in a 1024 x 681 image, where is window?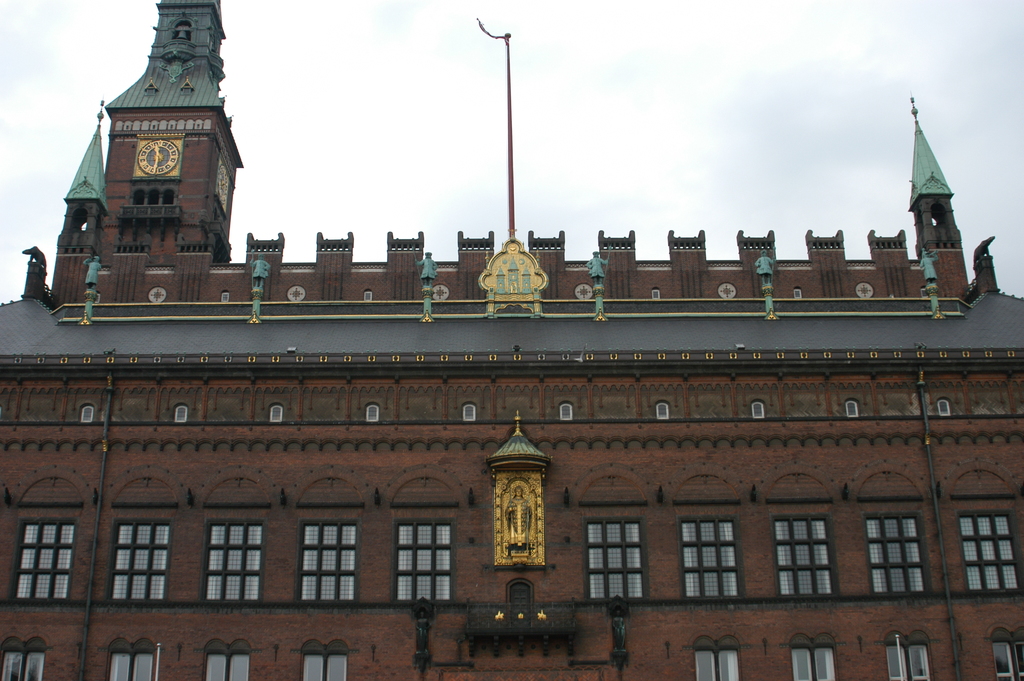
891:643:928:678.
